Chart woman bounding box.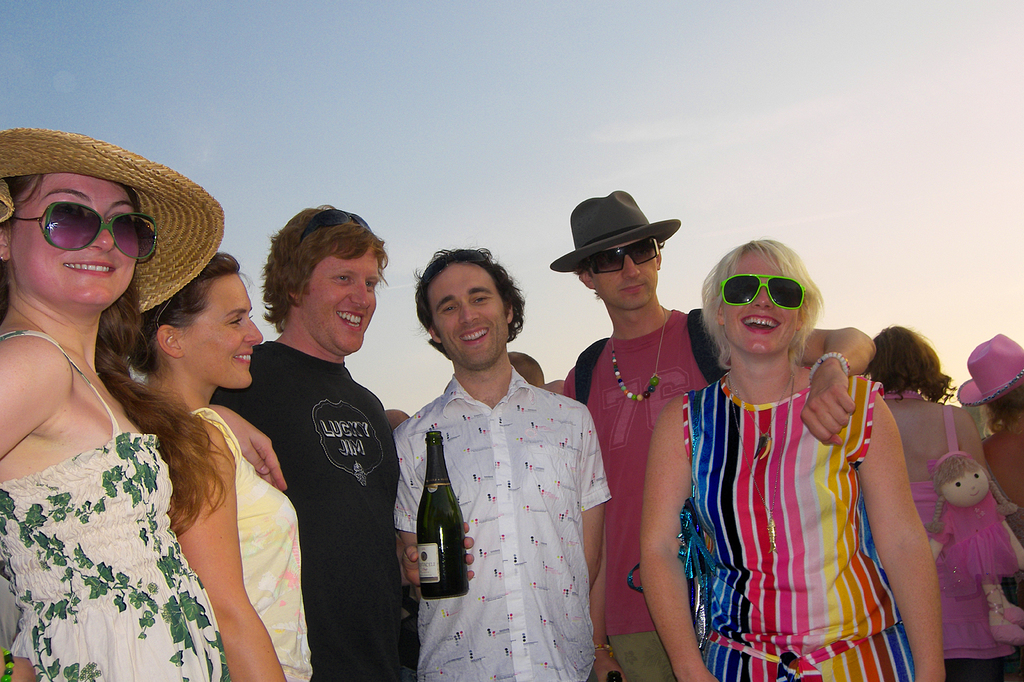
Charted: bbox=(127, 251, 312, 681).
